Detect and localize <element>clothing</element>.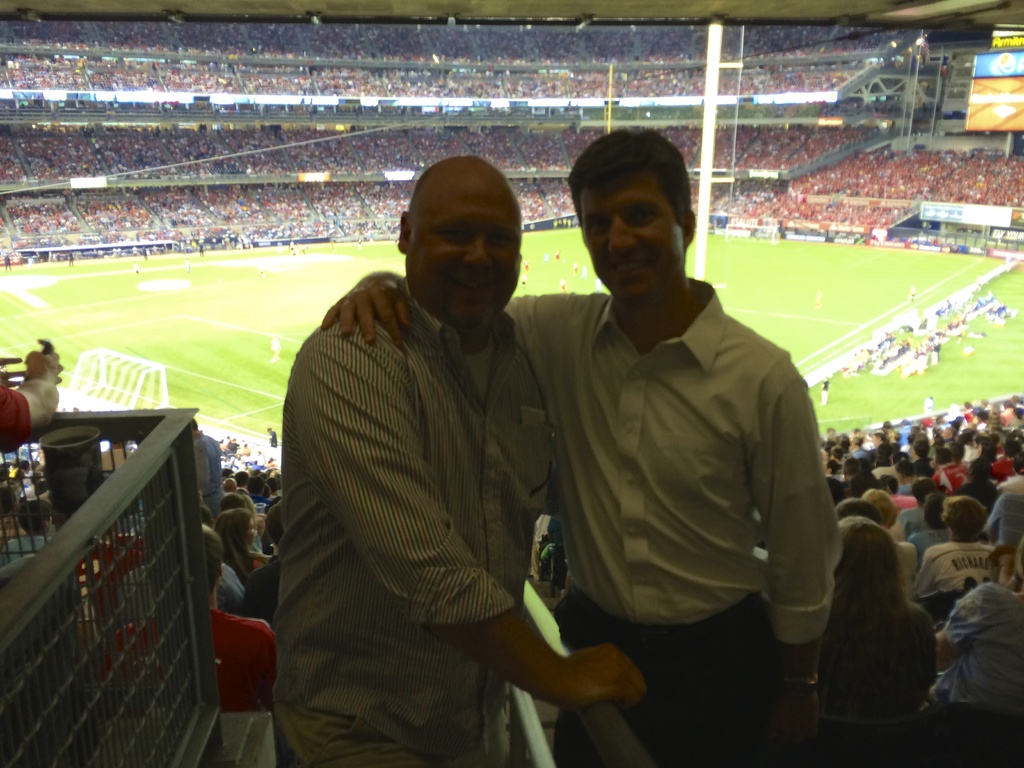
Localized at bbox=(984, 494, 1023, 561).
